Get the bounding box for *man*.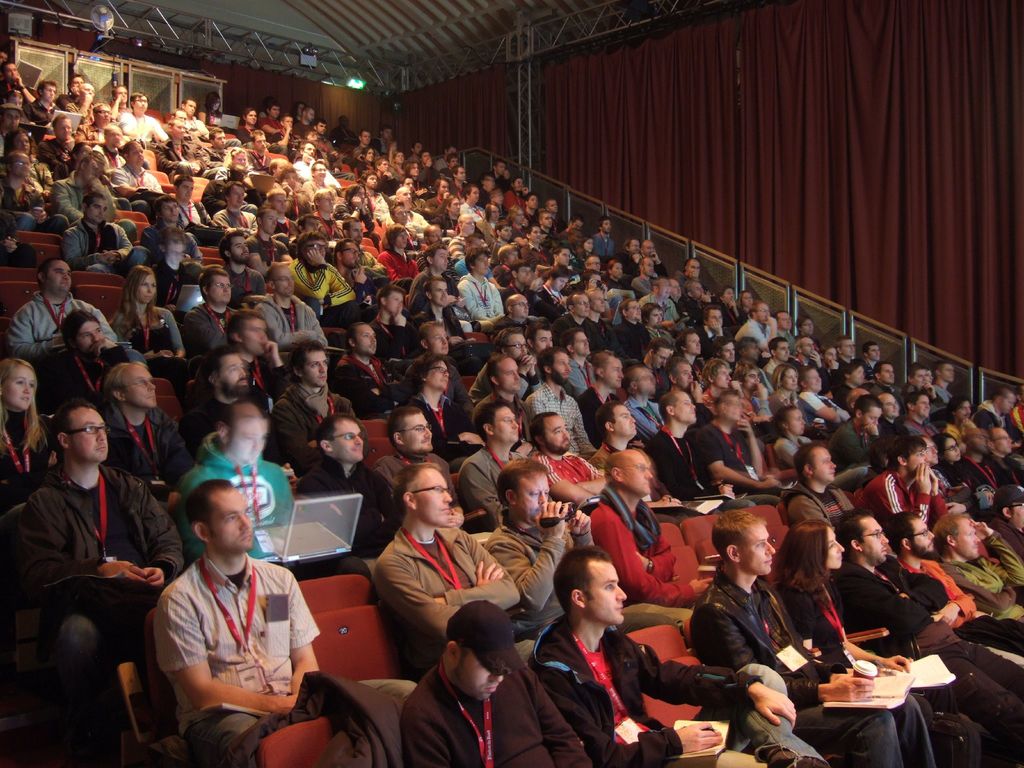
404,356,485,458.
